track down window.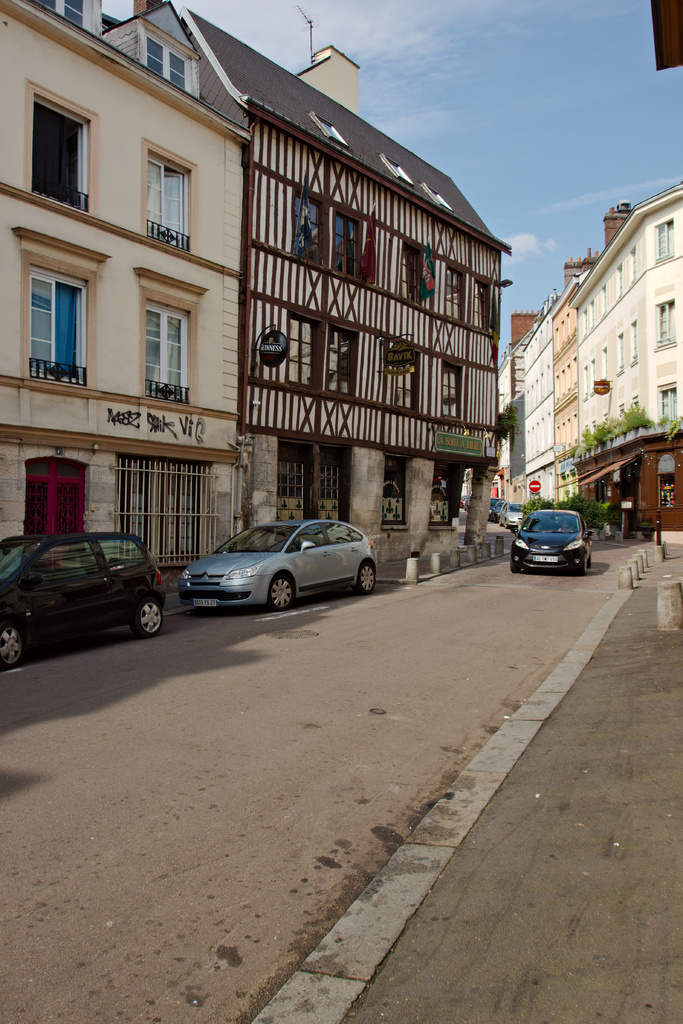
Tracked to (x1=603, y1=343, x2=610, y2=380).
